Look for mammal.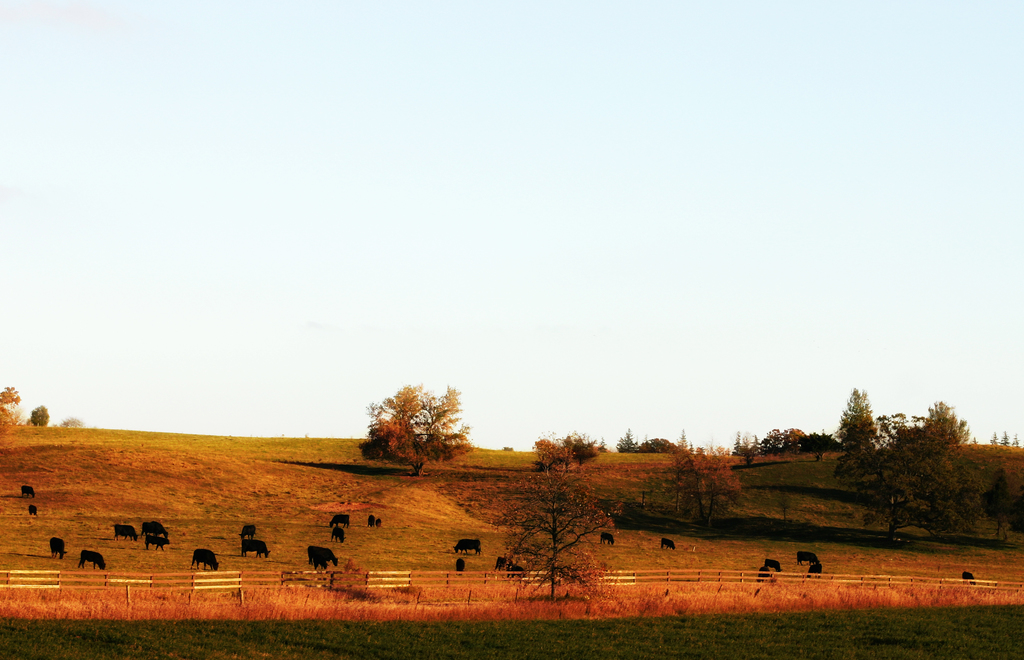
Found: 660,530,676,550.
